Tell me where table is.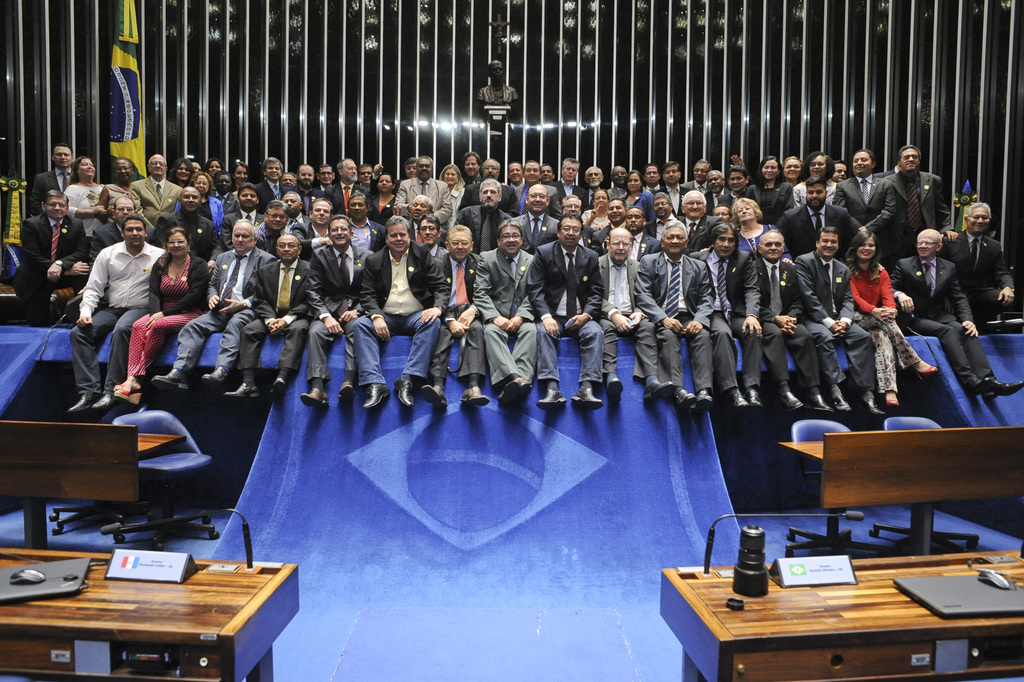
table is at rect(6, 544, 287, 681).
